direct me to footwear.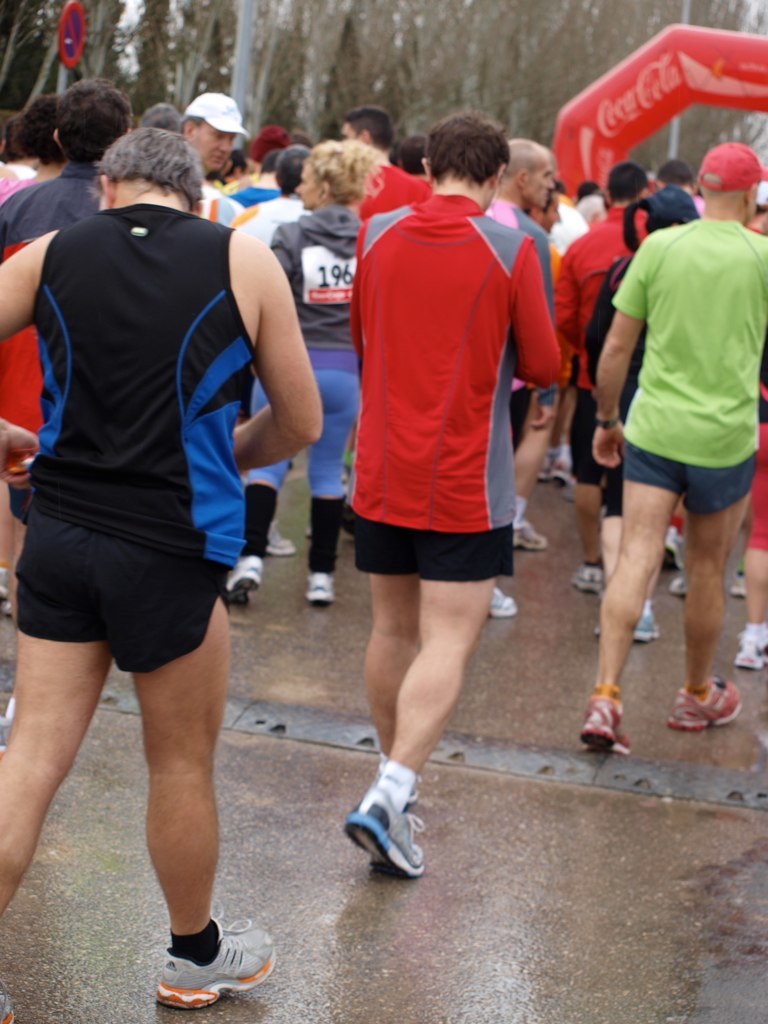
Direction: 301 574 336 608.
